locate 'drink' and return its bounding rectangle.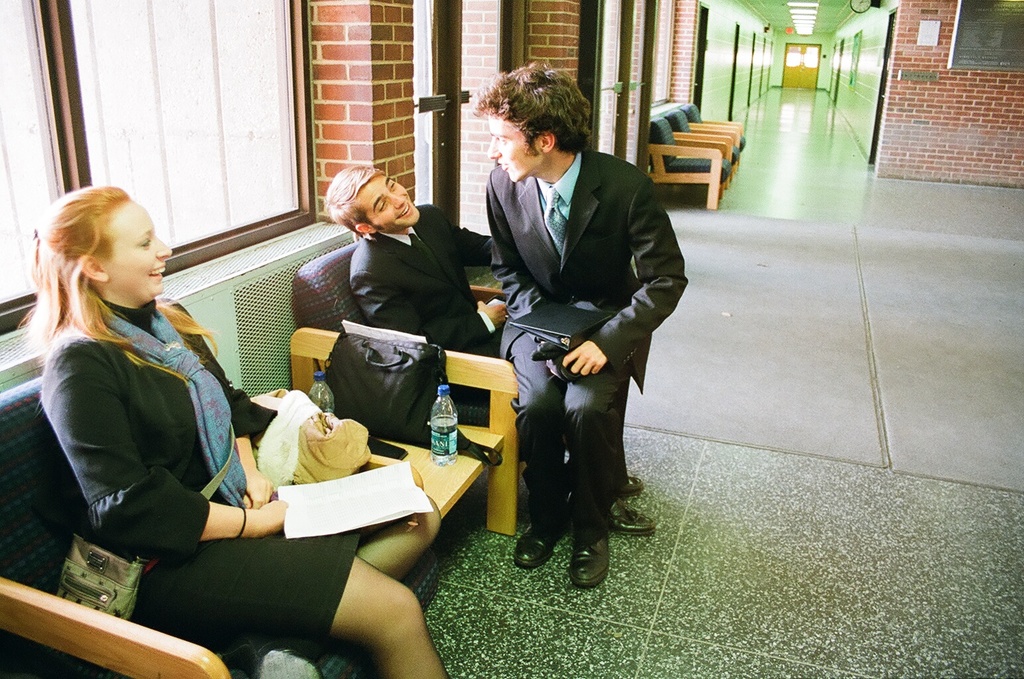
428, 411, 458, 469.
